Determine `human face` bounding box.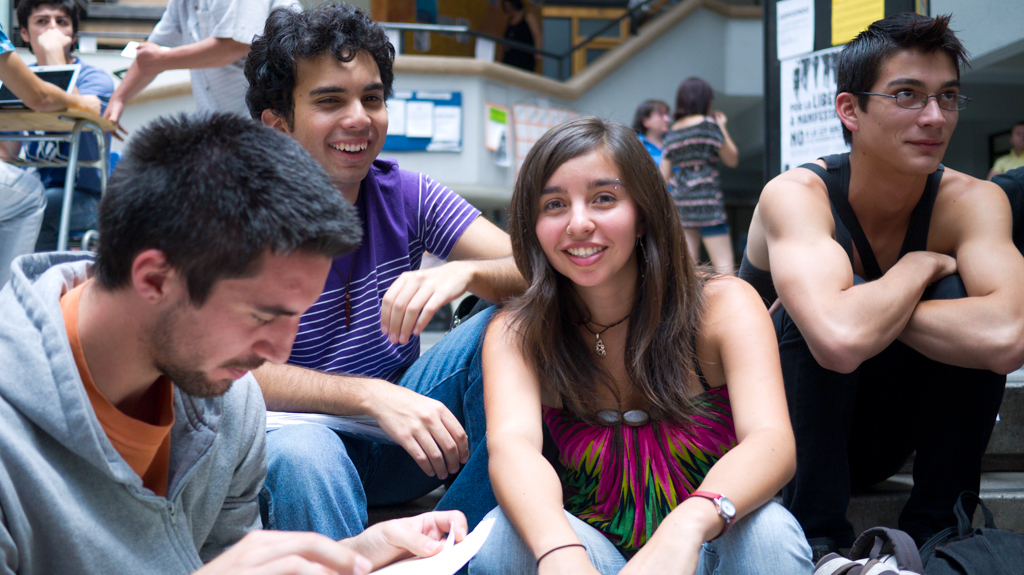
Determined: bbox=(642, 107, 668, 133).
